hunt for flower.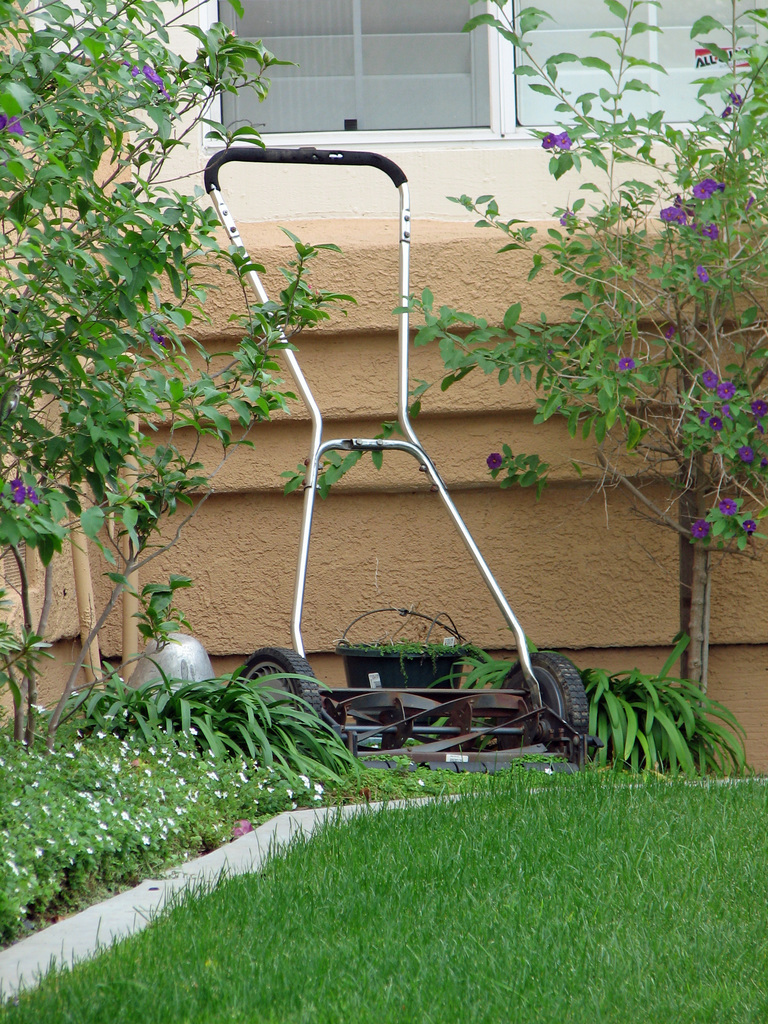
Hunted down at select_region(689, 518, 707, 540).
